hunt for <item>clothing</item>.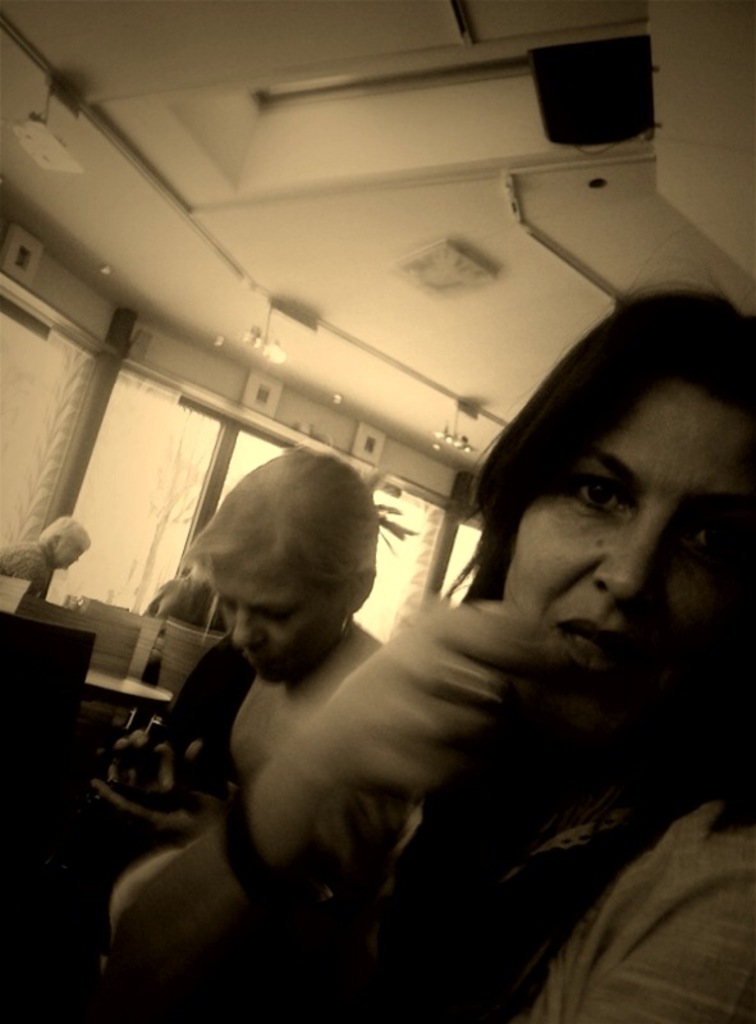
Hunted down at <box>211,700,755,1023</box>.
